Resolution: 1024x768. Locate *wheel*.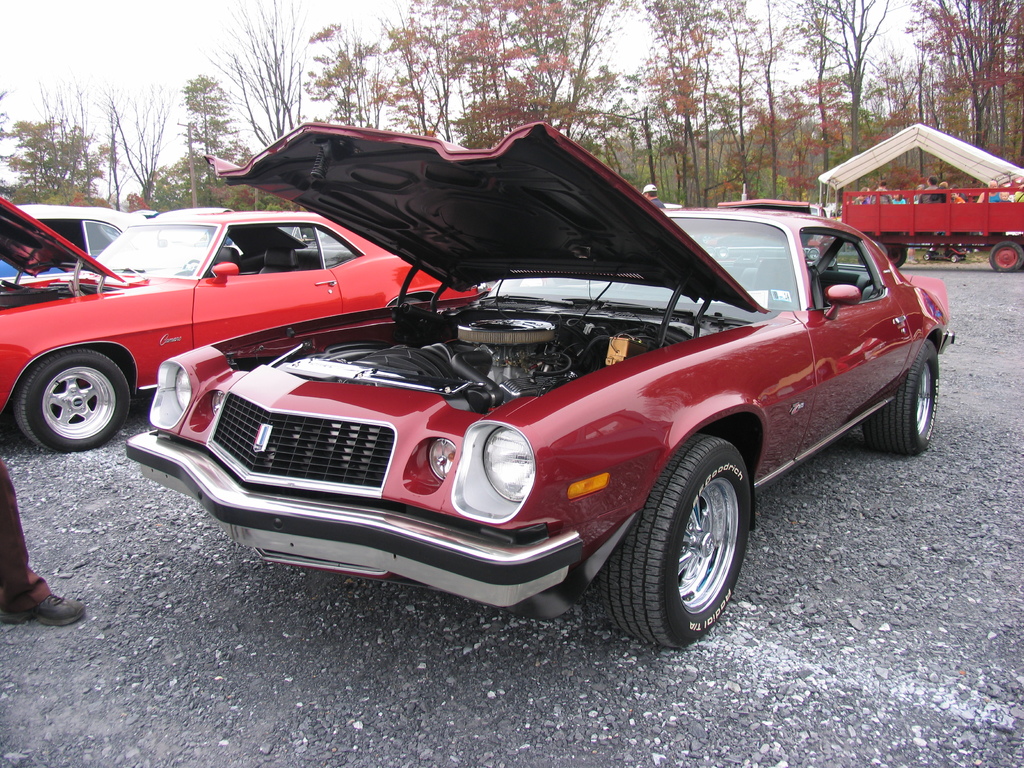
181:258:199:268.
